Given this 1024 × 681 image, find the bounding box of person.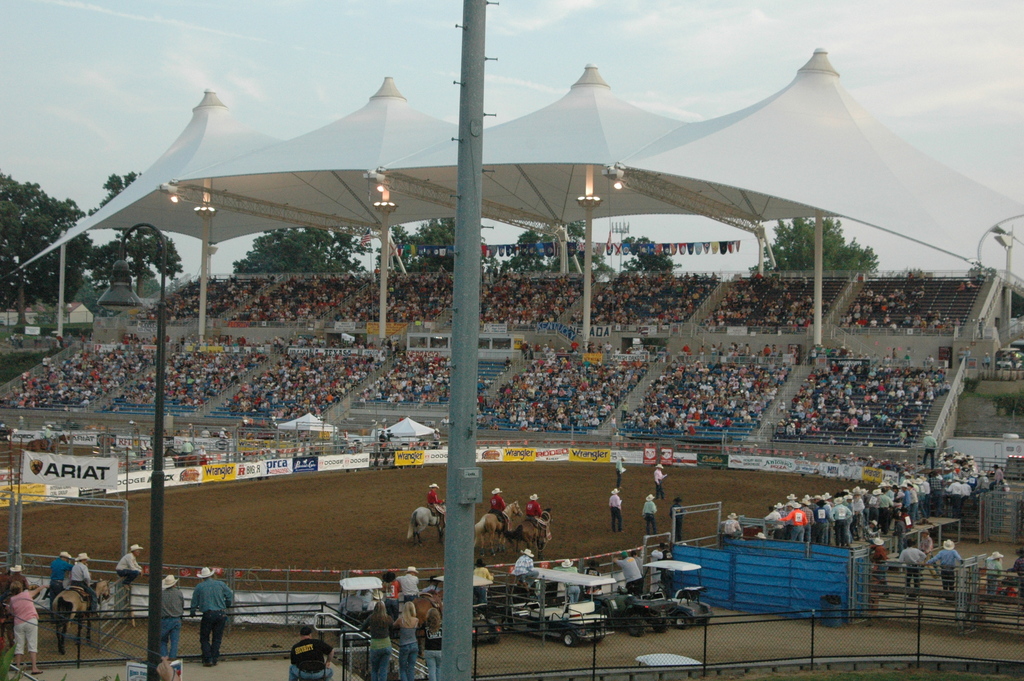
x1=474 y1=559 x2=495 y2=580.
